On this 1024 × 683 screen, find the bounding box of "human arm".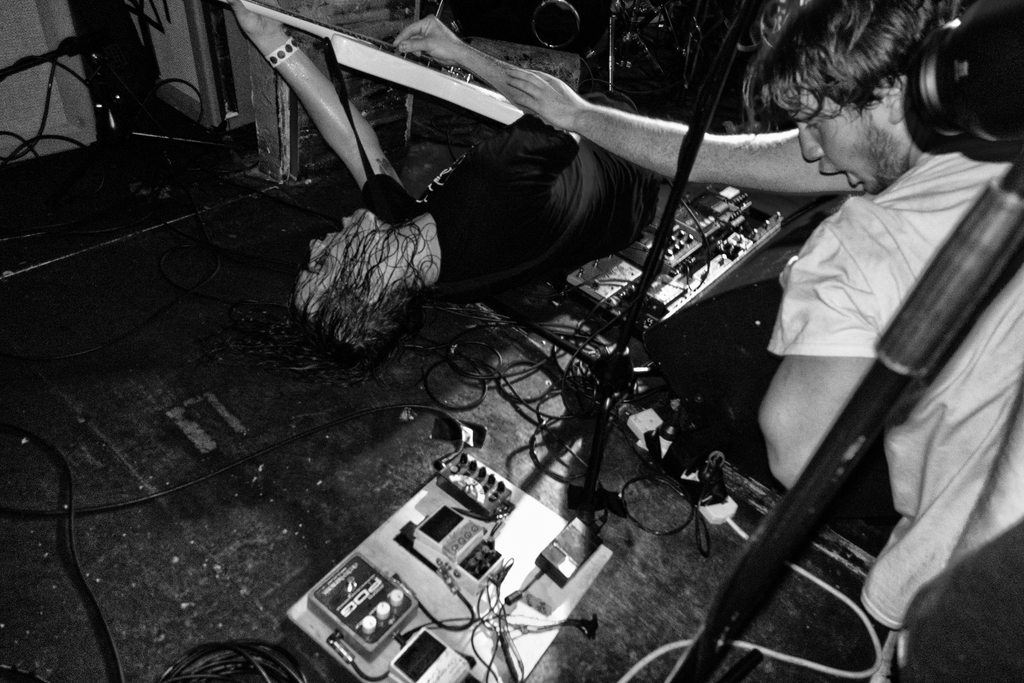
Bounding box: detection(730, 208, 883, 499).
